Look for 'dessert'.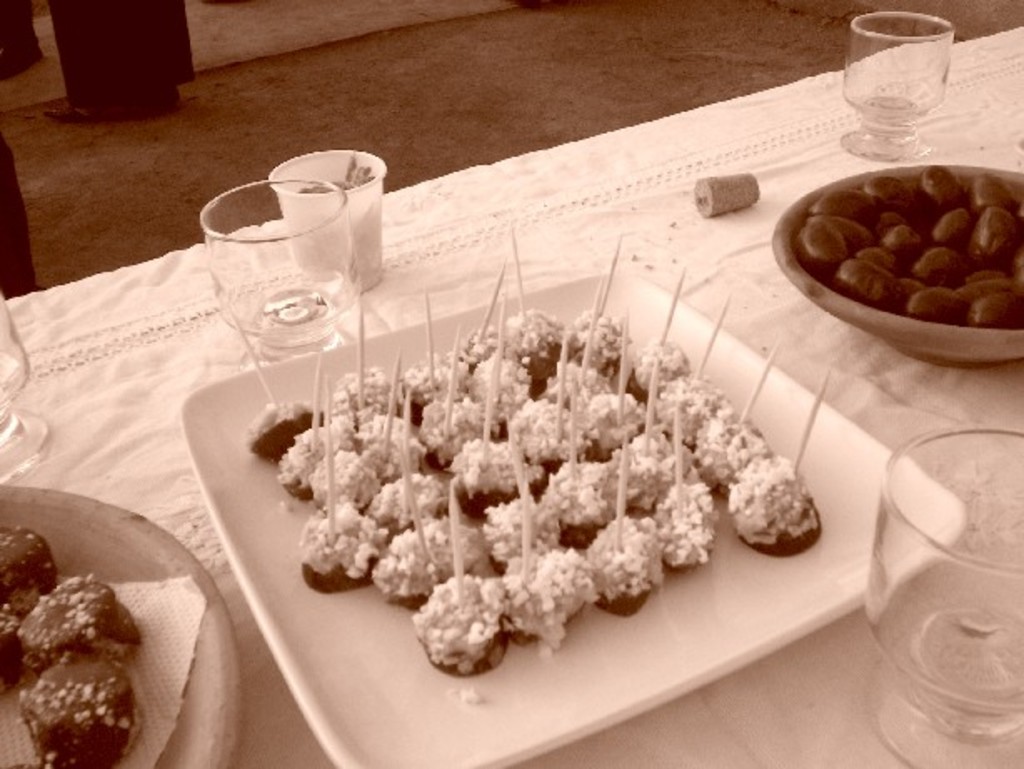
Found: (left=567, top=310, right=617, bottom=375).
